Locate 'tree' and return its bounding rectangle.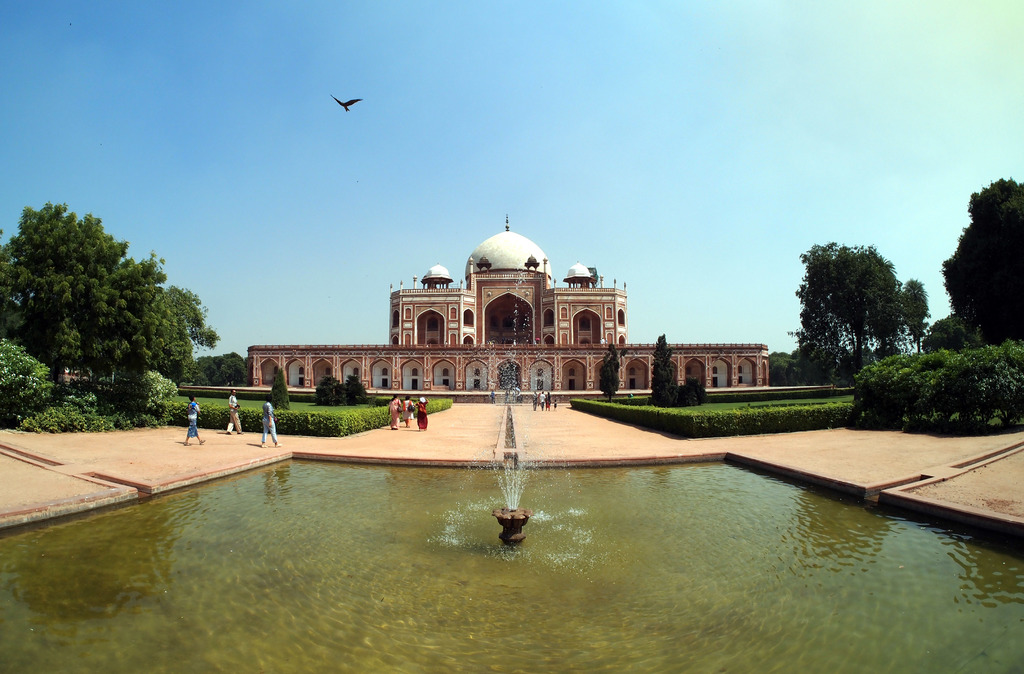
(264,371,294,416).
